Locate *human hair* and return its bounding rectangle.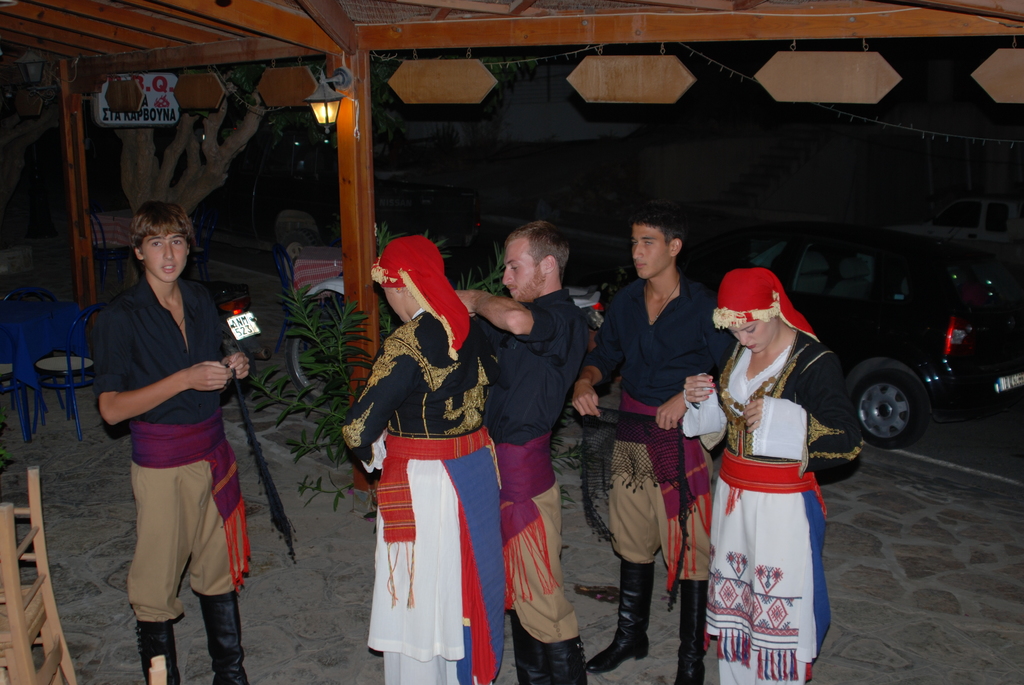
[x1=505, y1=221, x2=572, y2=283].
